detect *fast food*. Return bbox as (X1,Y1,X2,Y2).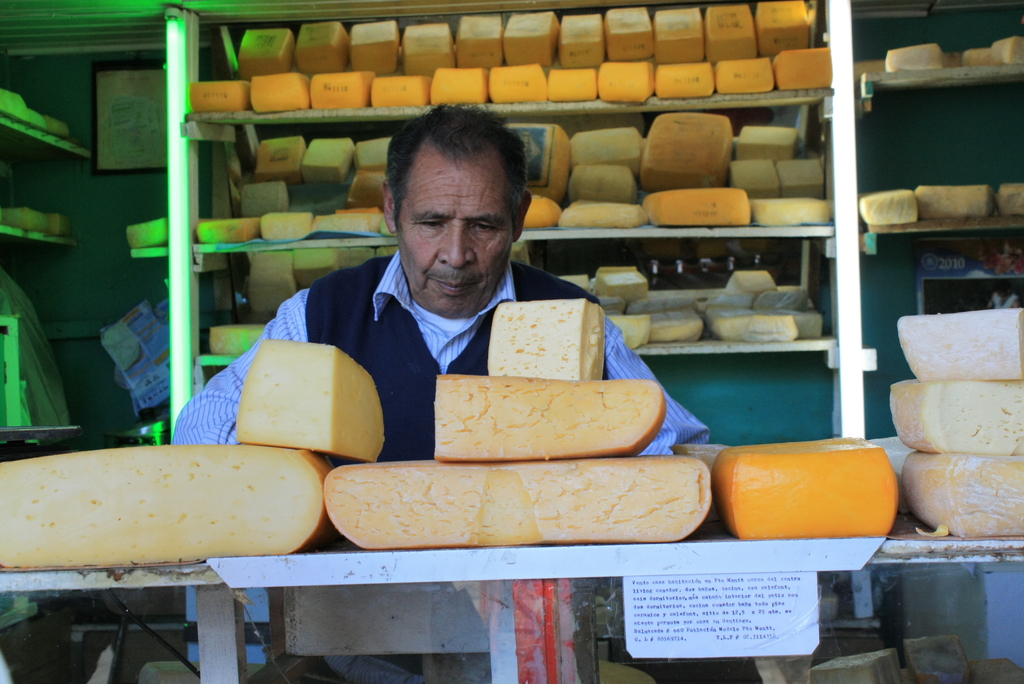
(573,159,638,197).
